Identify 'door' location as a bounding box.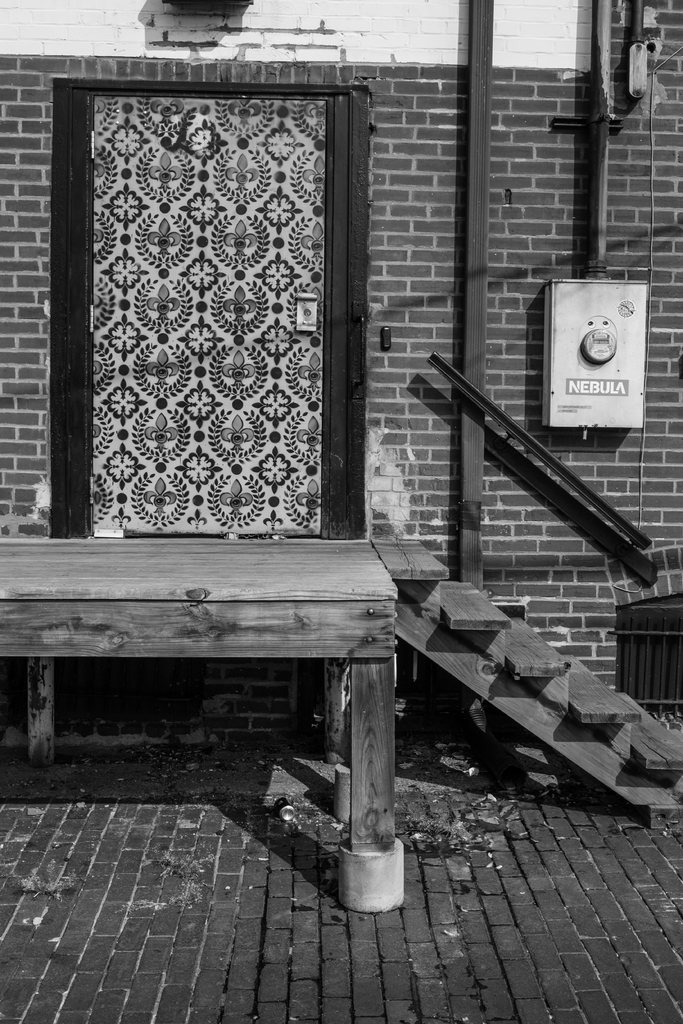
{"left": 74, "top": 94, "right": 330, "bottom": 535}.
